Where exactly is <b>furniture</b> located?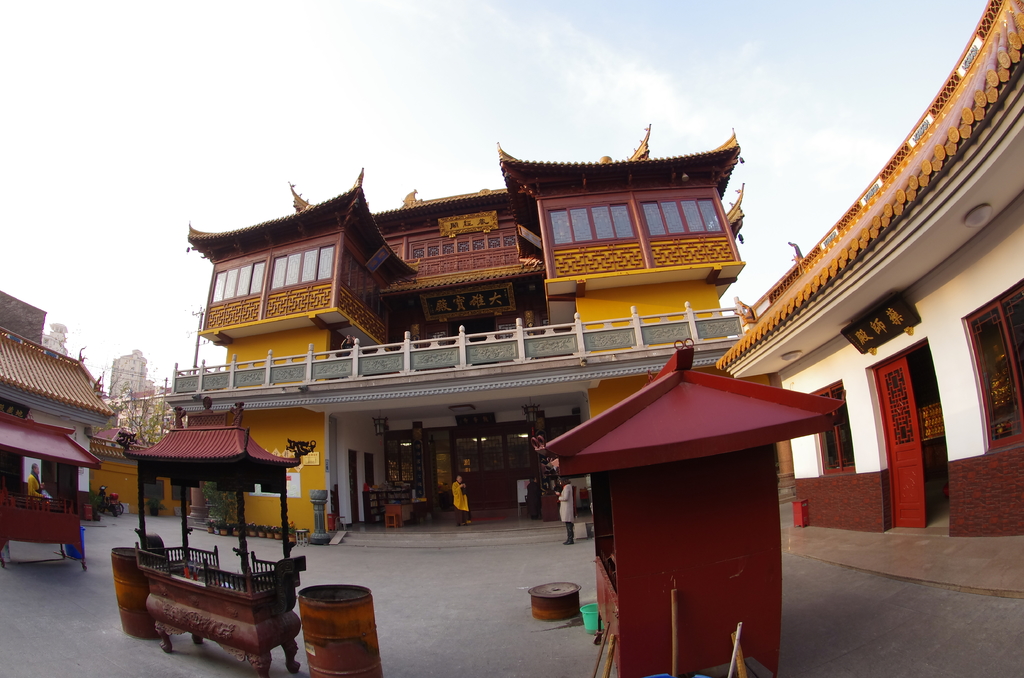
Its bounding box is 292,528,308,546.
